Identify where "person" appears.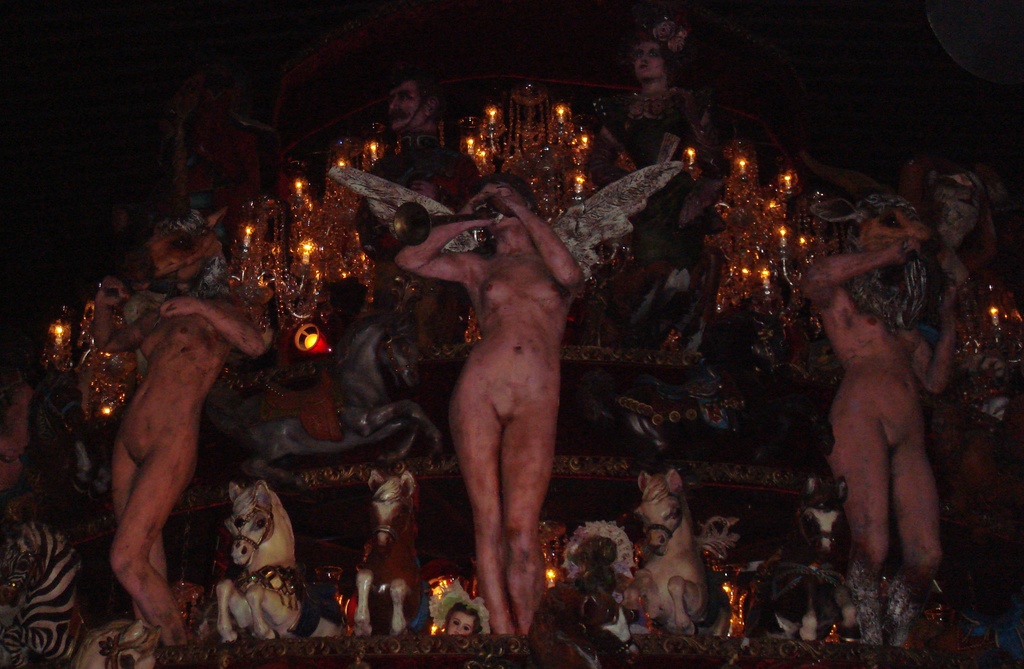
Appears at 392, 169, 591, 640.
